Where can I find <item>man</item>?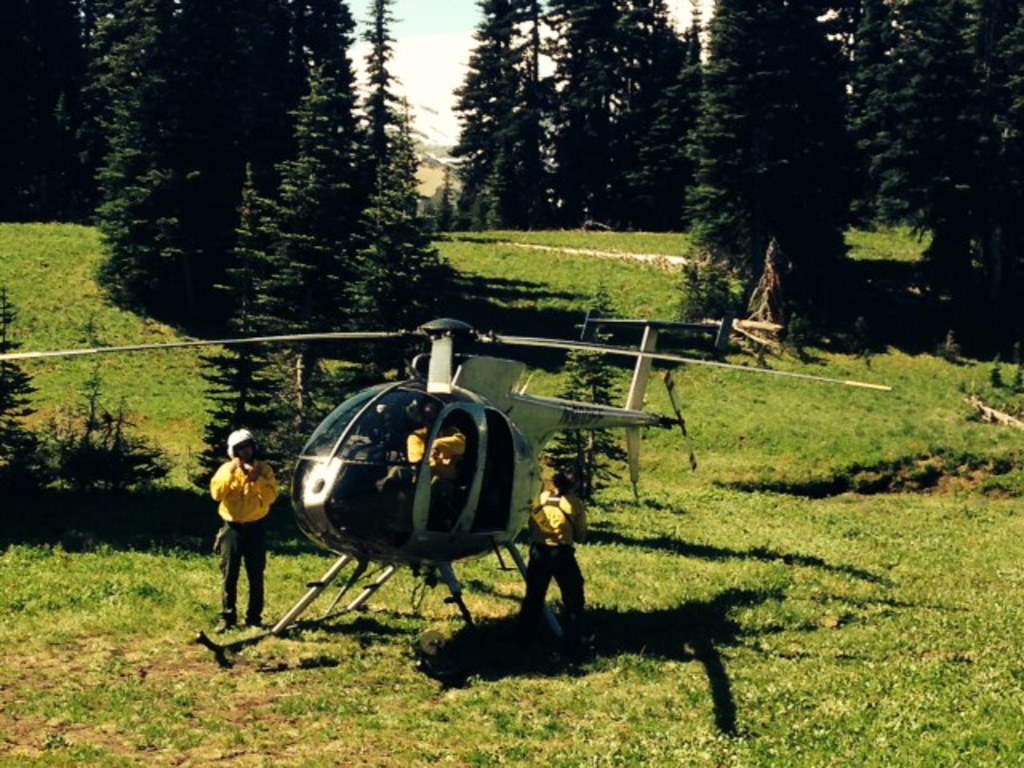
You can find it at 205:424:285:634.
